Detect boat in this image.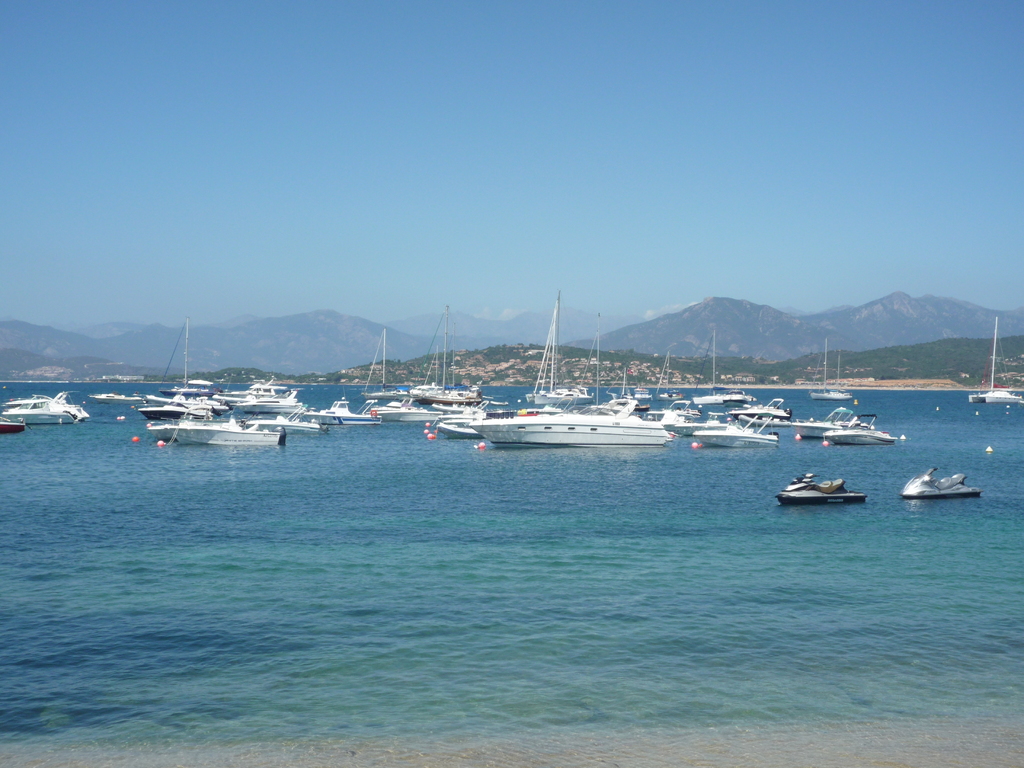
Detection: <box>431,413,479,441</box>.
